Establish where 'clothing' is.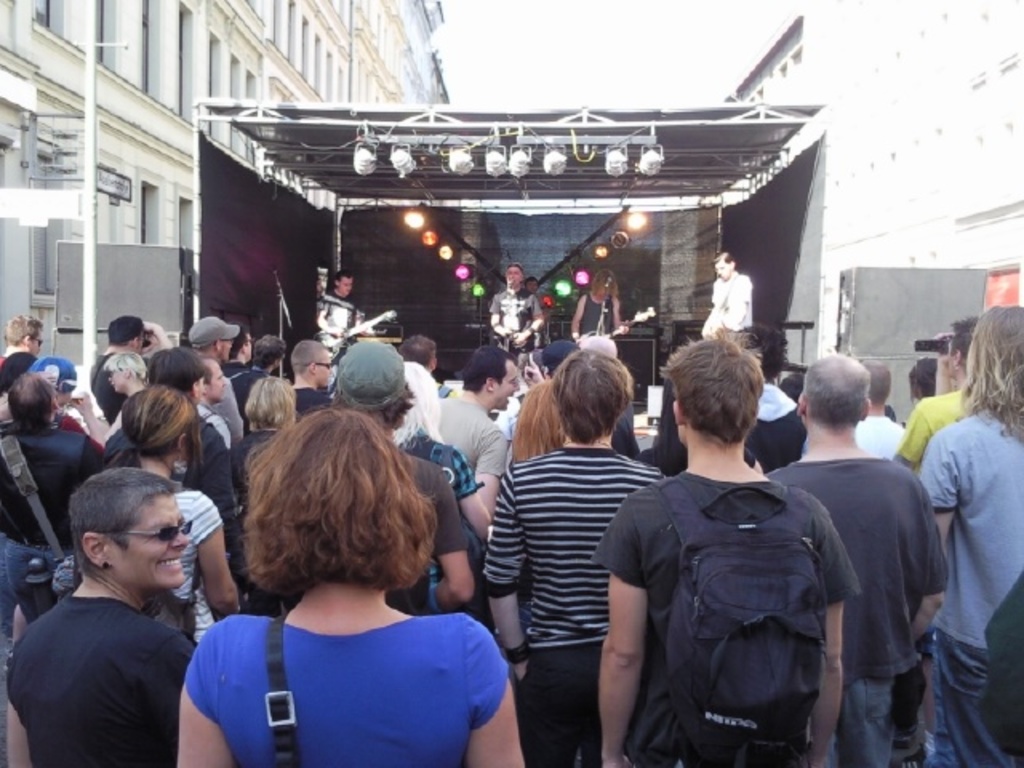
Established at [851, 410, 912, 462].
